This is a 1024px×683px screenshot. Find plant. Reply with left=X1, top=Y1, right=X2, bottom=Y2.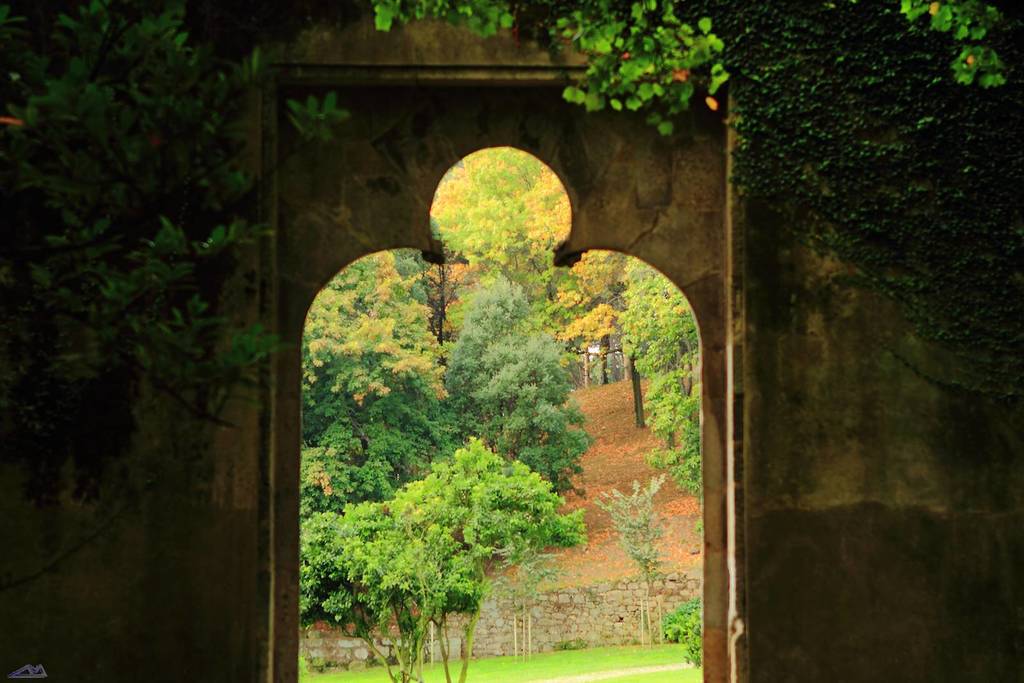
left=662, top=597, right=704, bottom=647.
